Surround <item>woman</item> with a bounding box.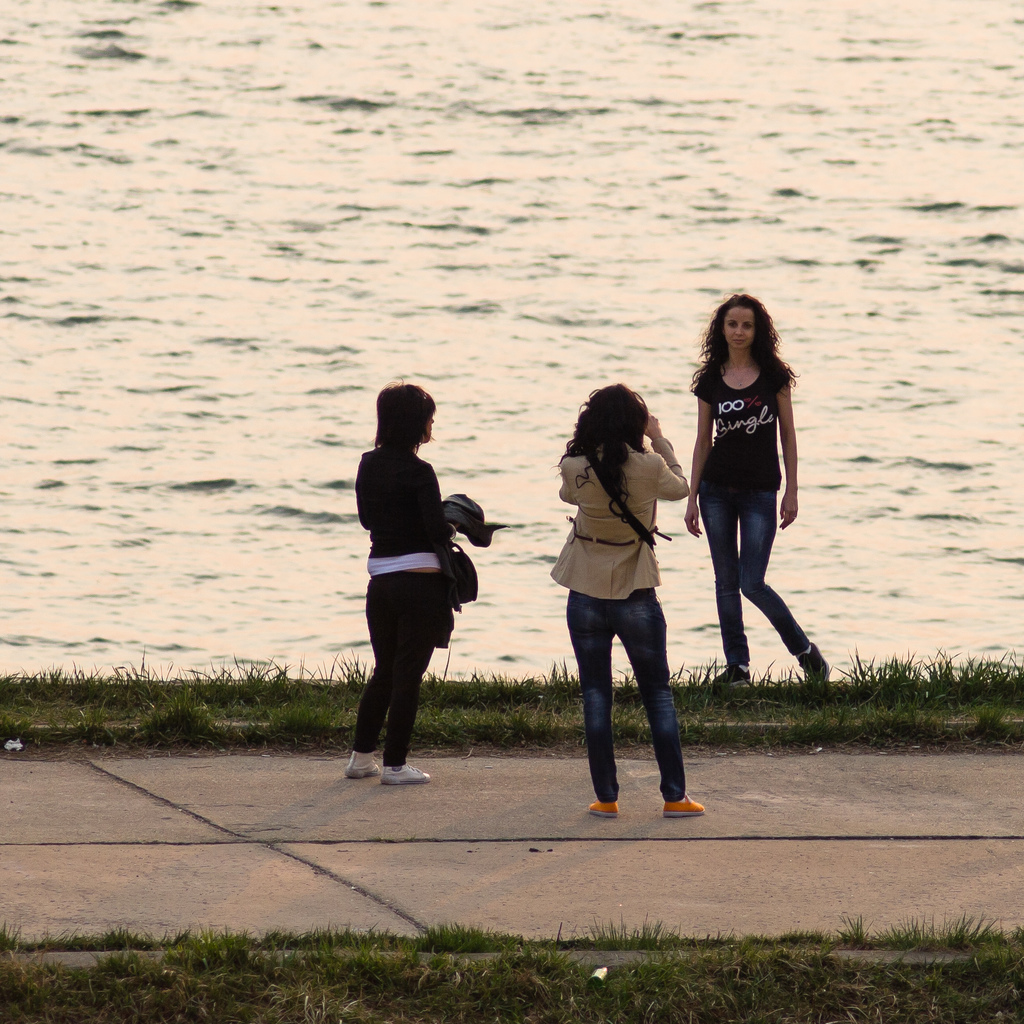
[x1=344, y1=379, x2=477, y2=780].
